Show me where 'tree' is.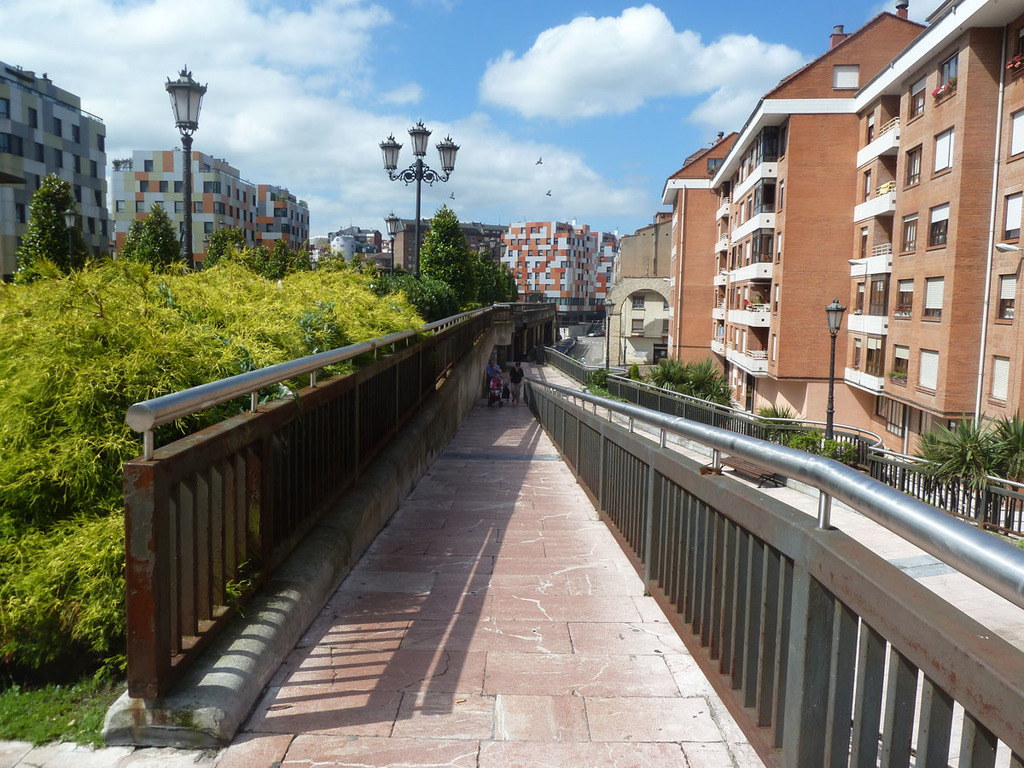
'tree' is at (116,201,188,274).
